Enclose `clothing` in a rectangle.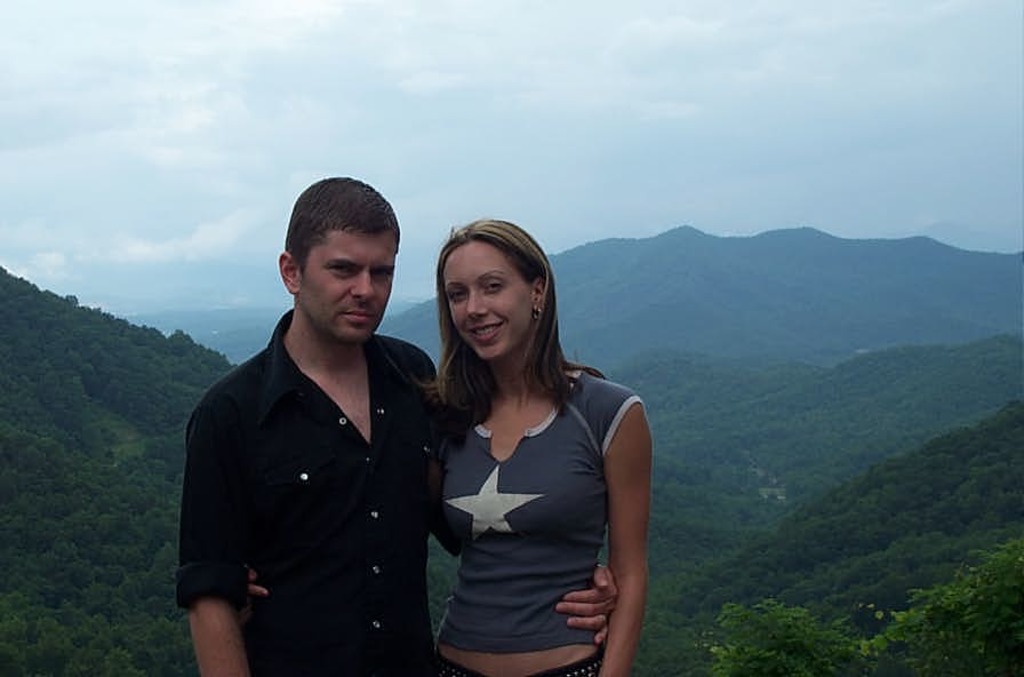
(x1=169, y1=302, x2=445, y2=653).
